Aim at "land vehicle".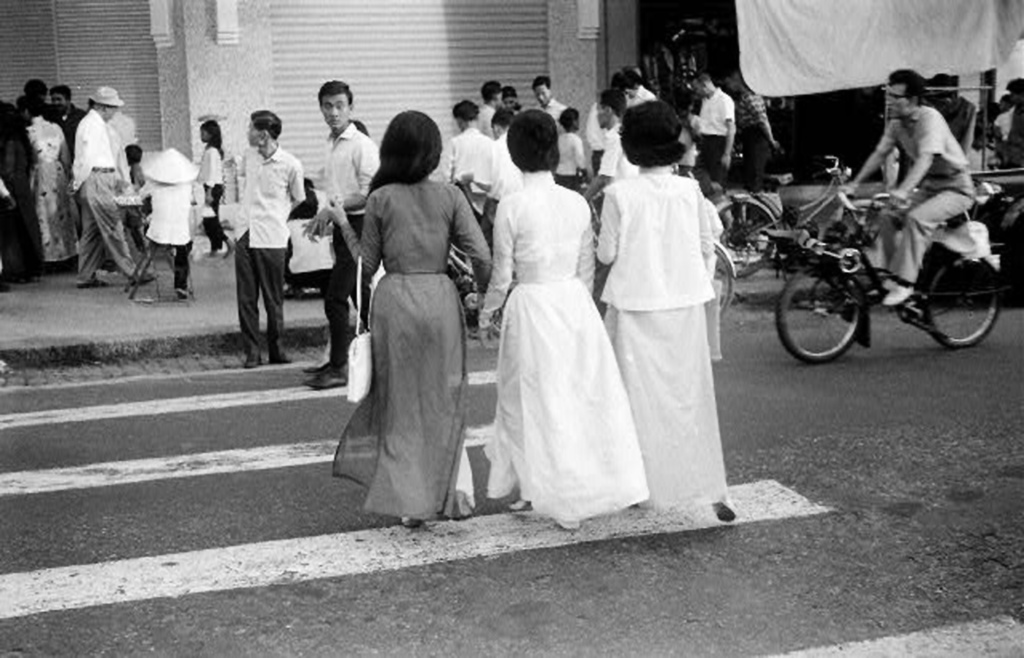
Aimed at <box>920,165,1023,297</box>.
